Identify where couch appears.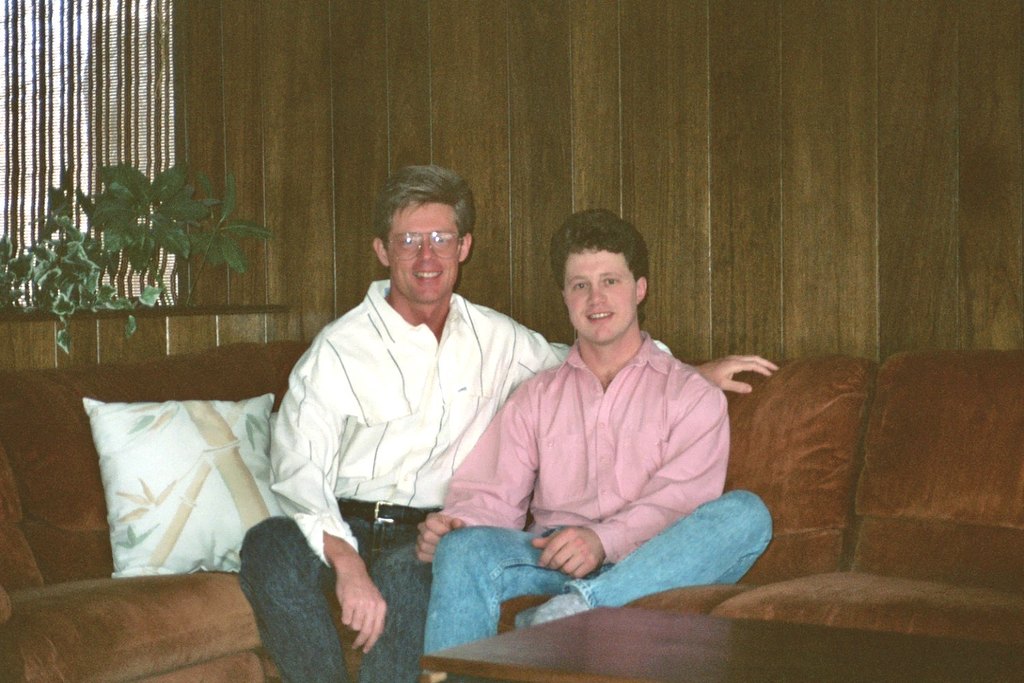
Appears at l=0, t=345, r=1023, b=682.
